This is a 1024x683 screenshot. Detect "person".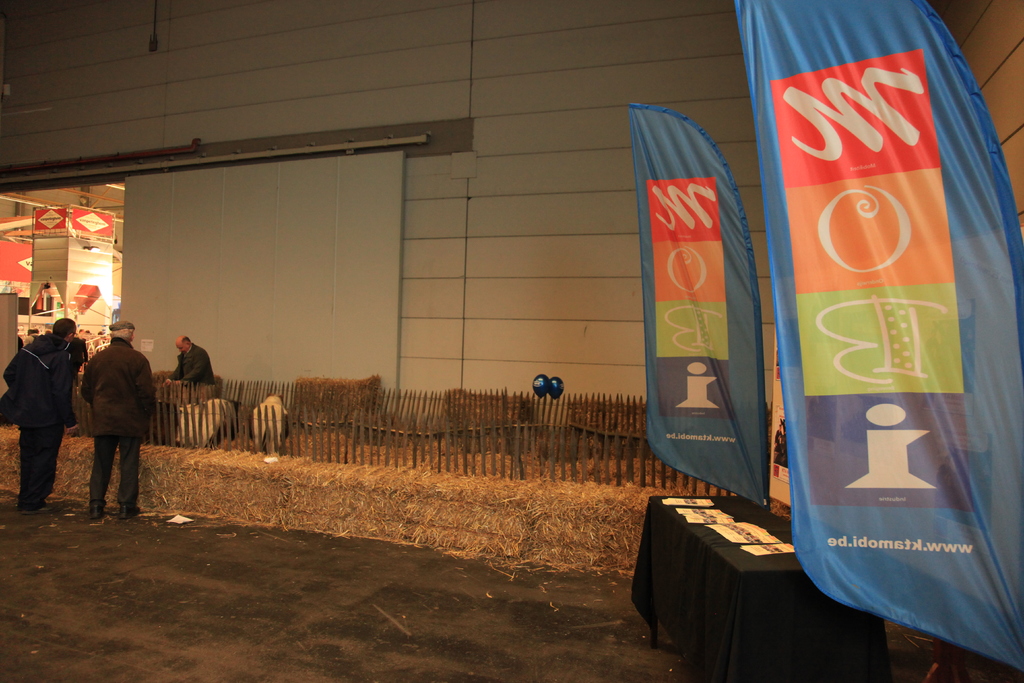
174/335/212/381.
